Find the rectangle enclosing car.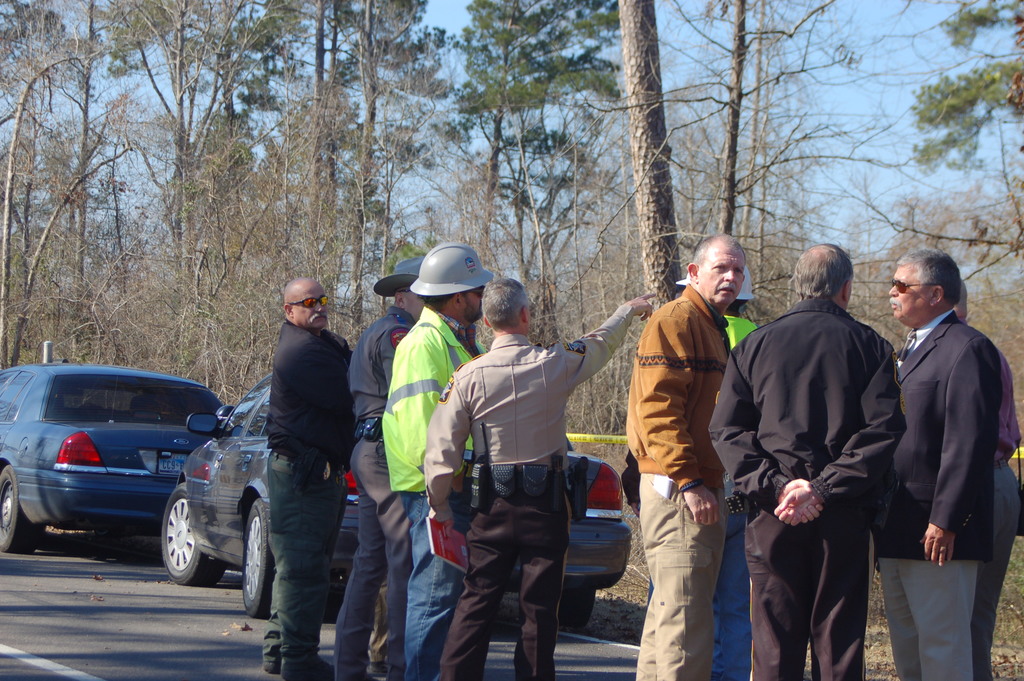
(0,357,230,550).
